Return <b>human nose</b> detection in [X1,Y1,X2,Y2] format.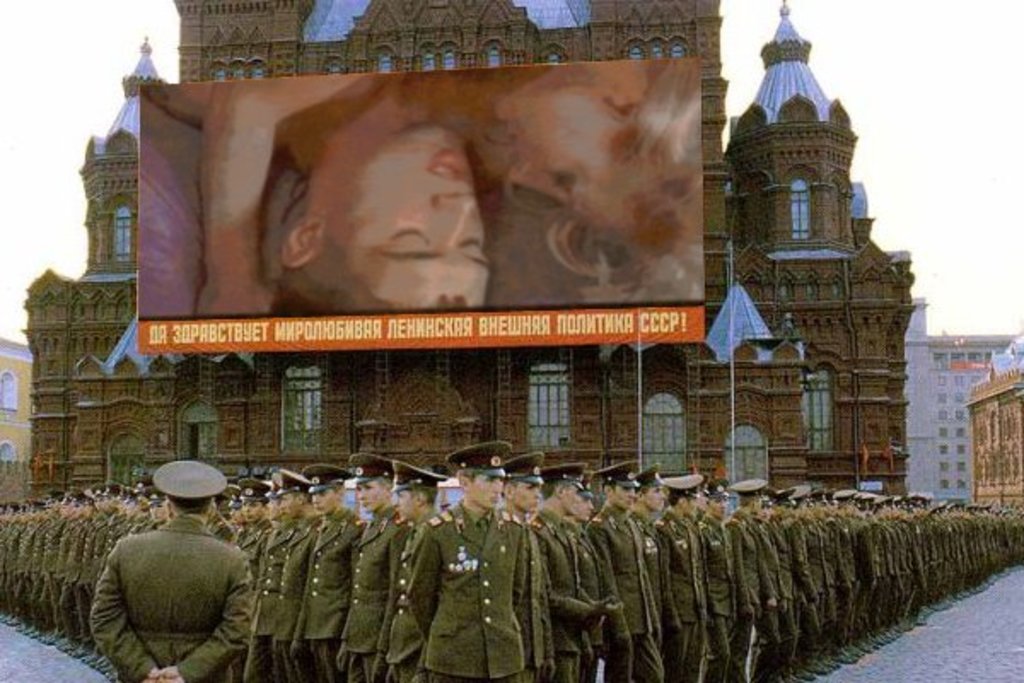
[722,502,725,511].
